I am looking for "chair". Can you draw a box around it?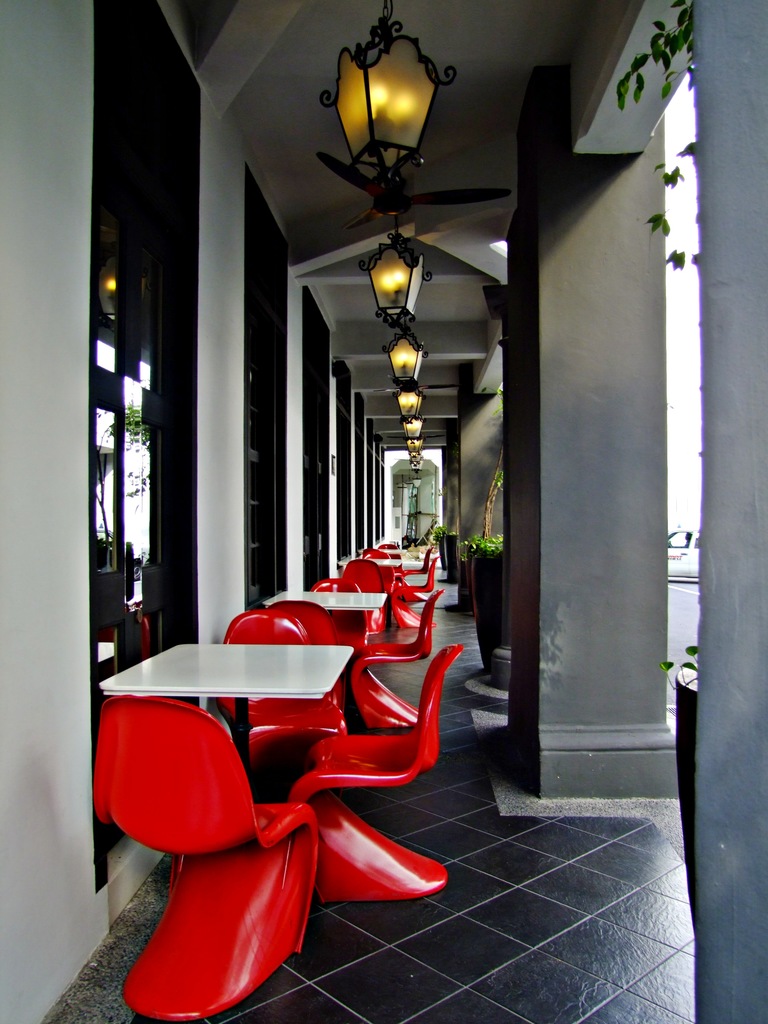
Sure, the bounding box is (left=89, top=691, right=324, bottom=1021).
